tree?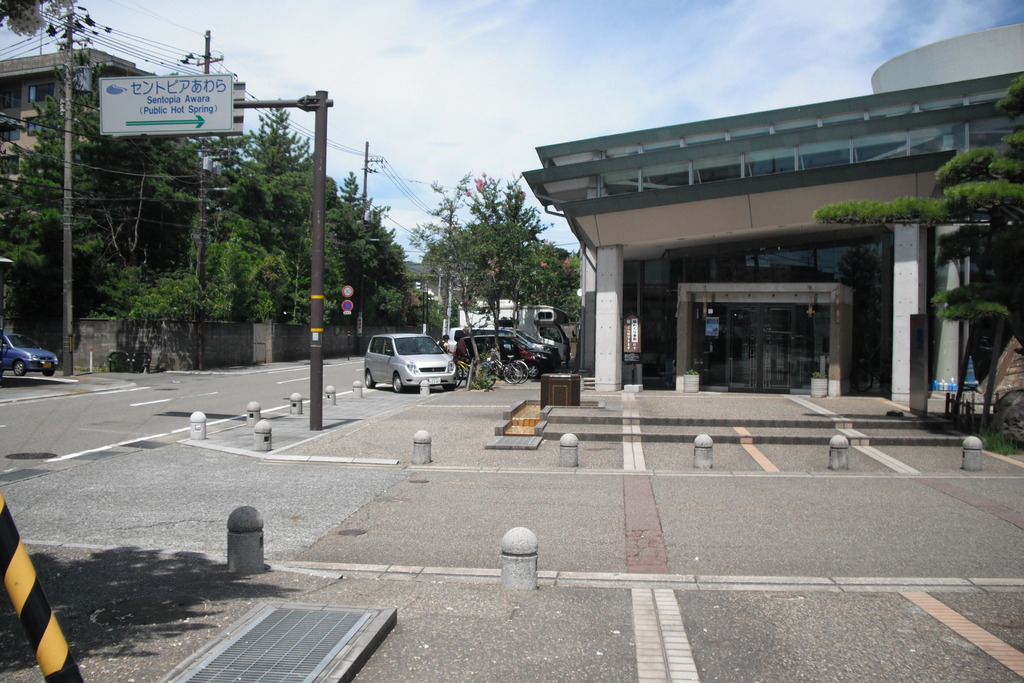
select_region(261, 206, 342, 342)
